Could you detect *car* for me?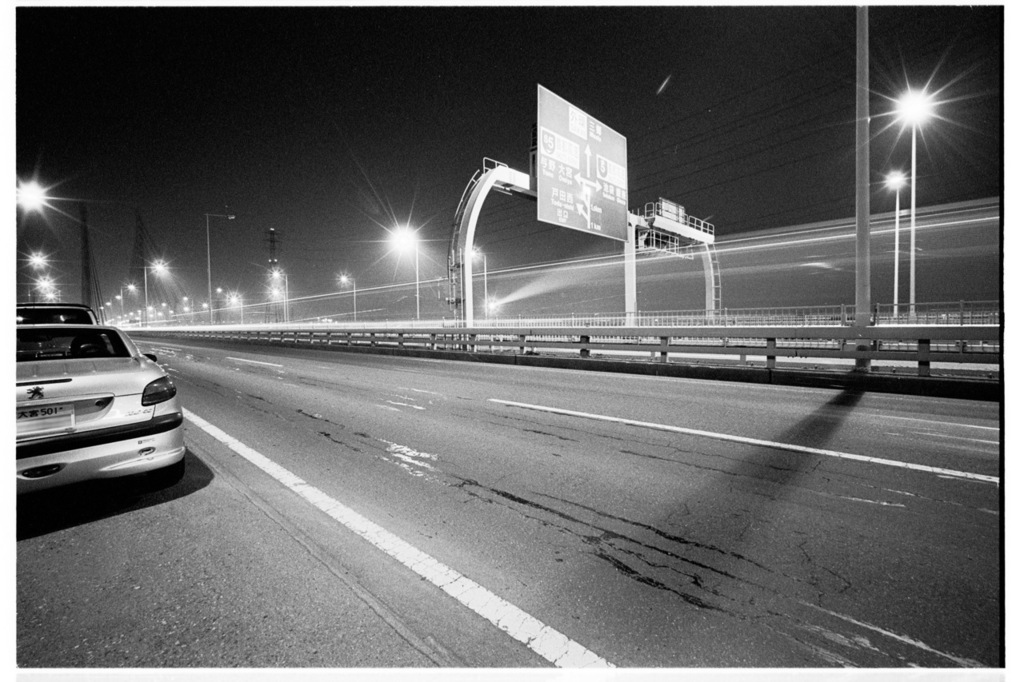
Detection result: <box>12,300,101,352</box>.
